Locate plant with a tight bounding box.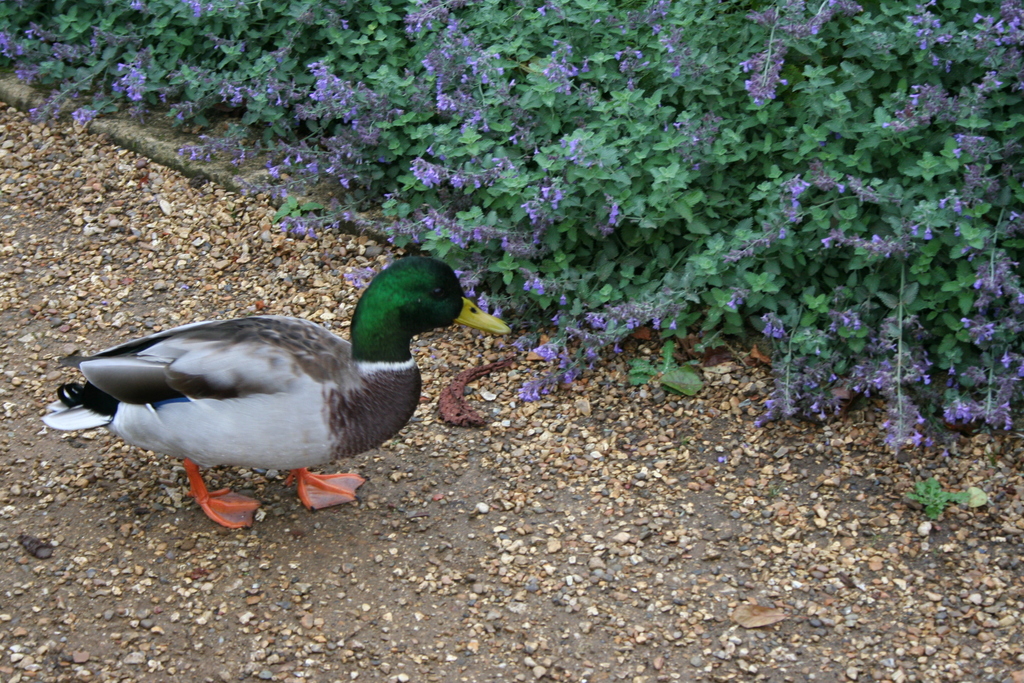
box(909, 473, 964, 518).
